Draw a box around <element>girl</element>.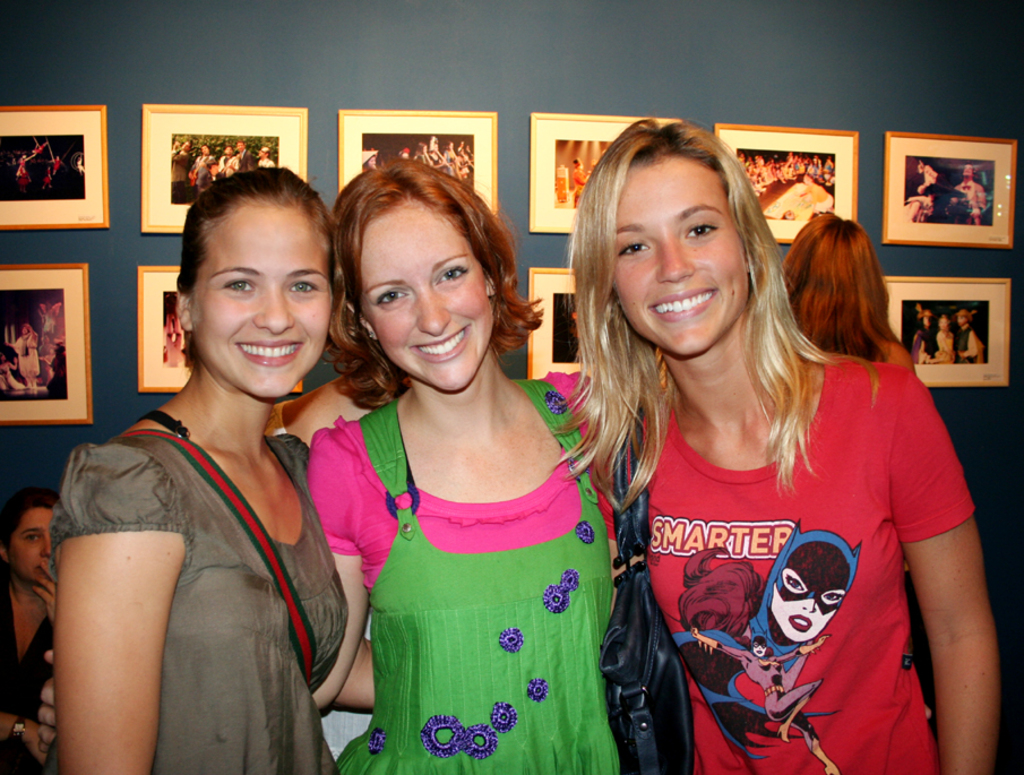
{"left": 53, "top": 163, "right": 369, "bottom": 774}.
